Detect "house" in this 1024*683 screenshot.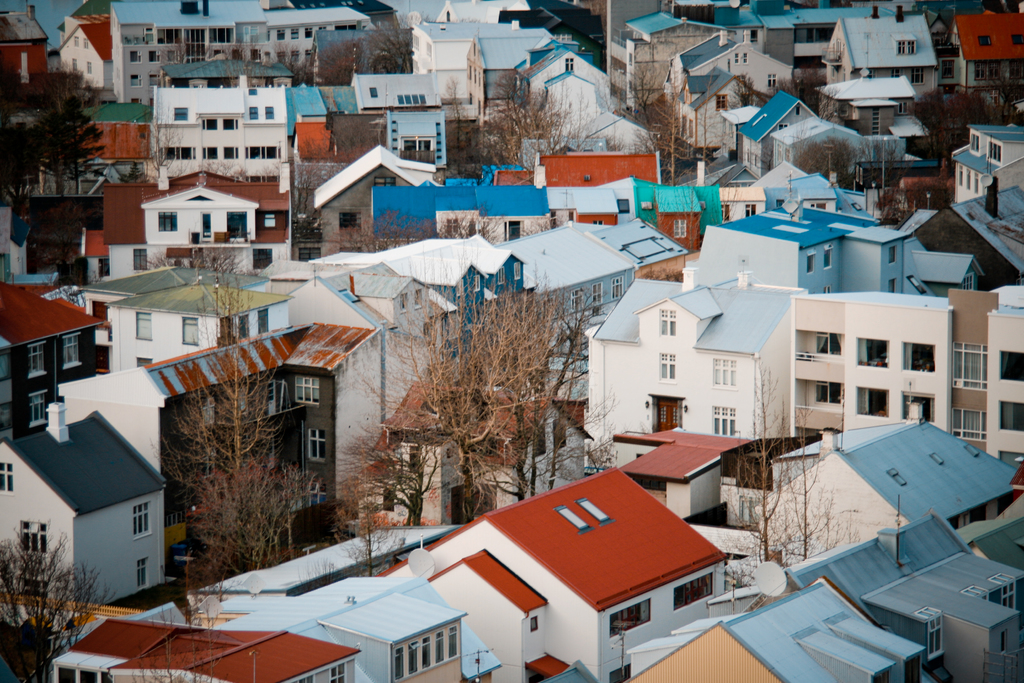
Detection: [101,0,265,109].
